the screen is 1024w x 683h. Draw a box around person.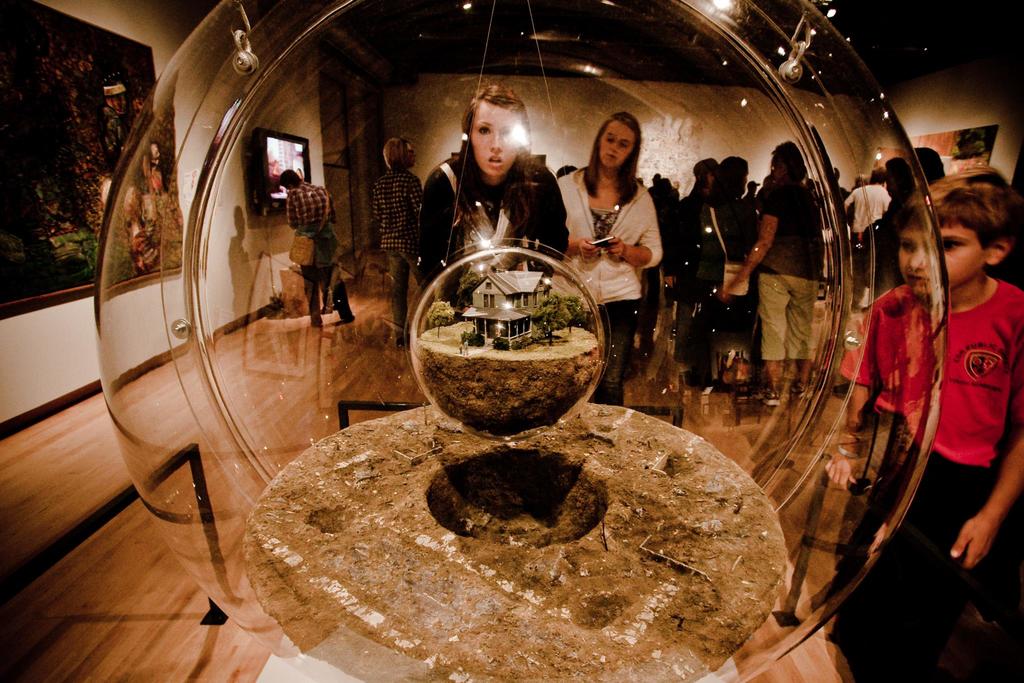
(x1=275, y1=168, x2=357, y2=331).
